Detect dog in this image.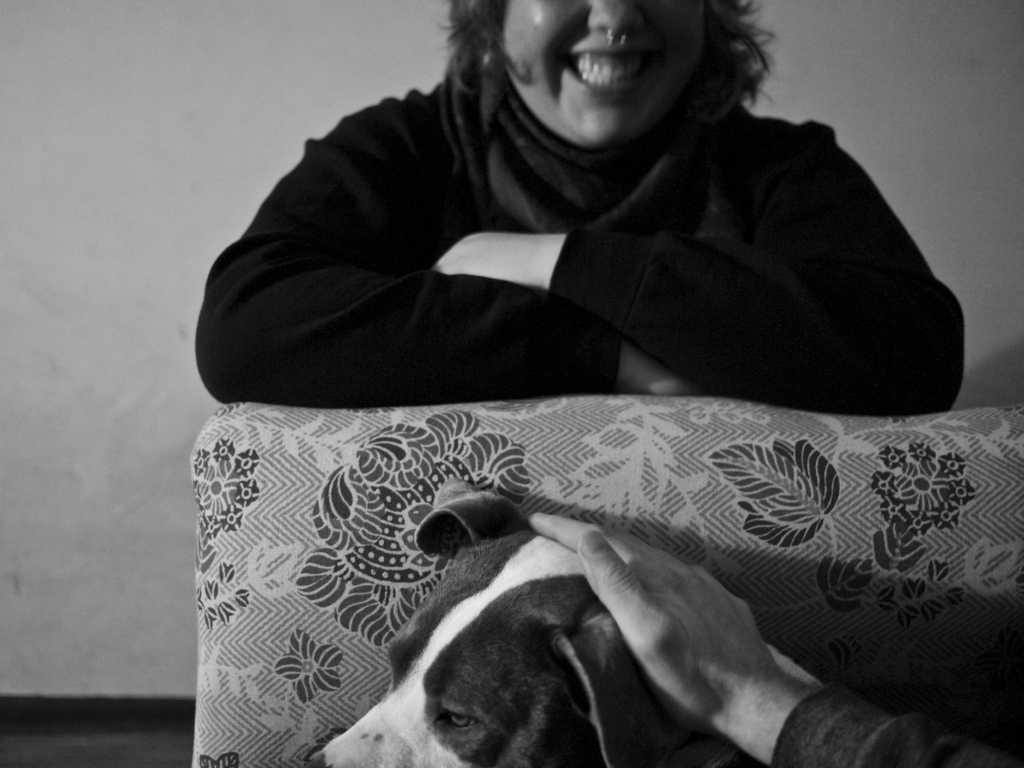
Detection: box(308, 475, 830, 767).
